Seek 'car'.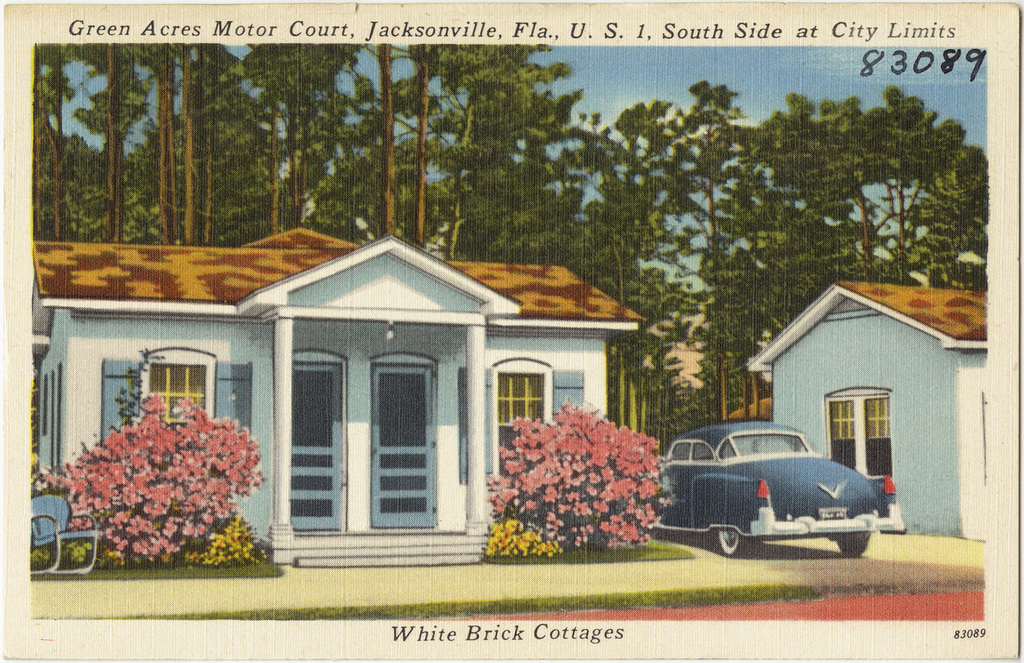
bbox=[658, 427, 890, 554].
